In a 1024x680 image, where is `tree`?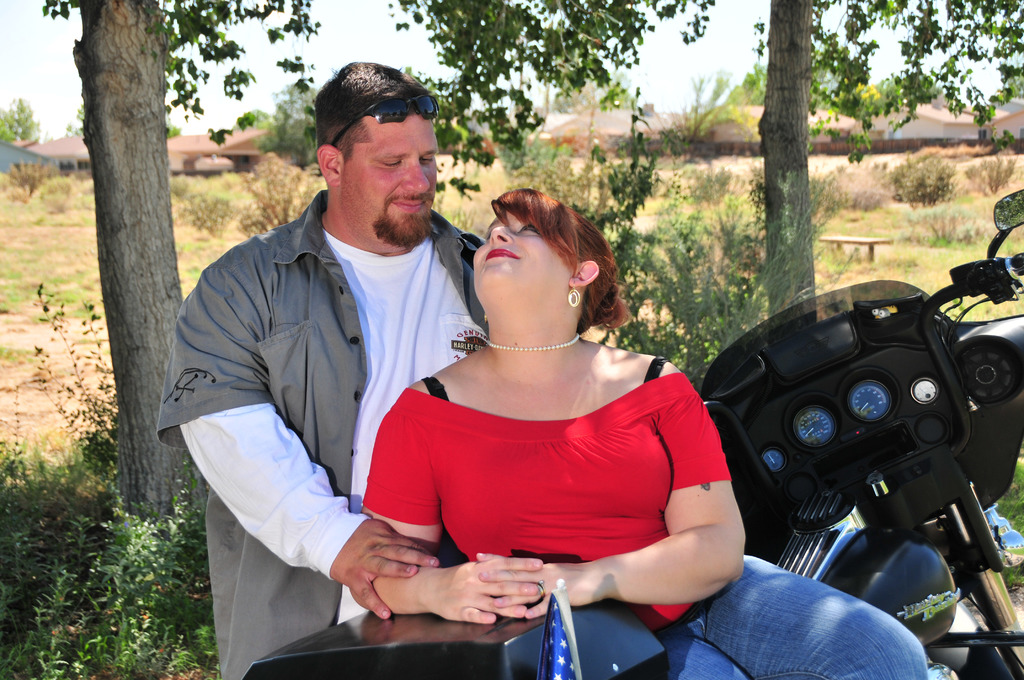
38,0,326,516.
